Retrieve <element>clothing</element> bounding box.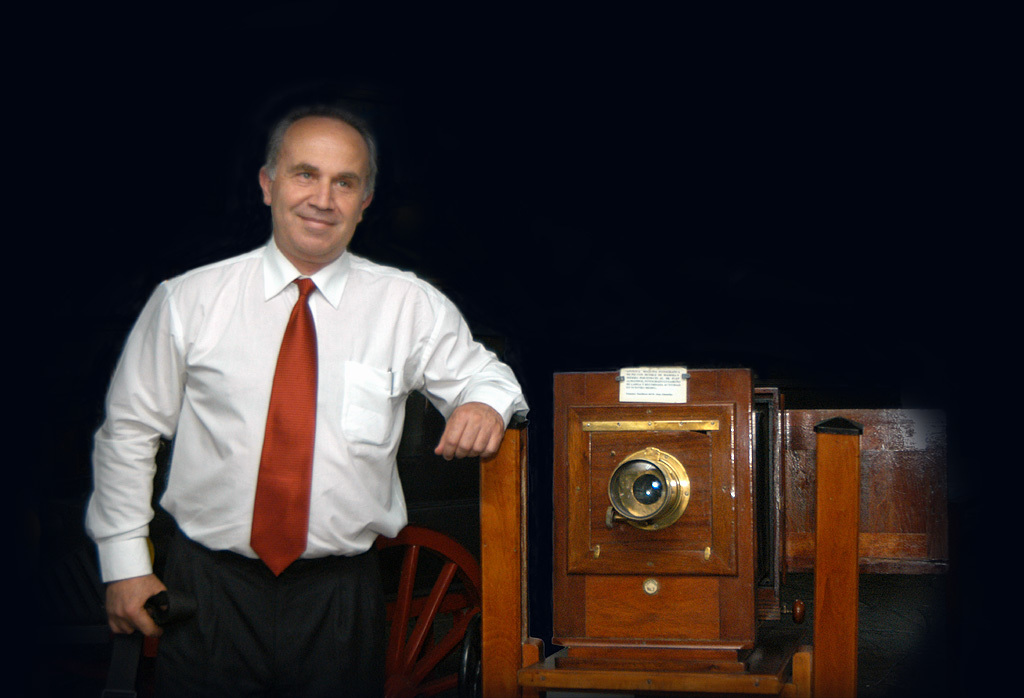
Bounding box: locate(78, 235, 529, 697).
